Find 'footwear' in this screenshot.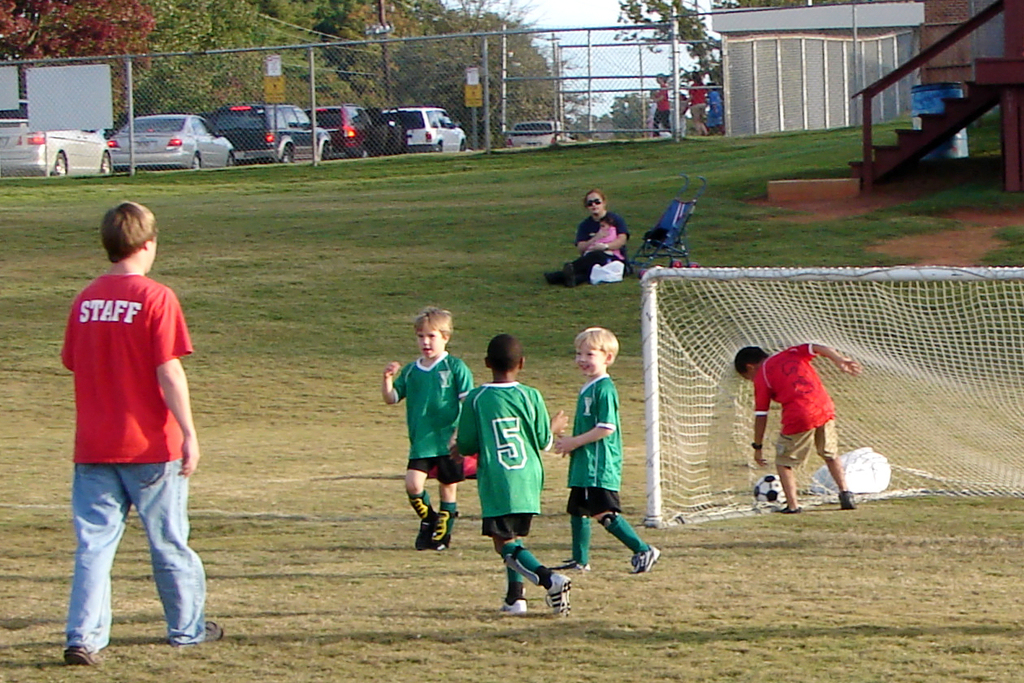
The bounding box for 'footwear' is select_region(504, 597, 531, 620).
